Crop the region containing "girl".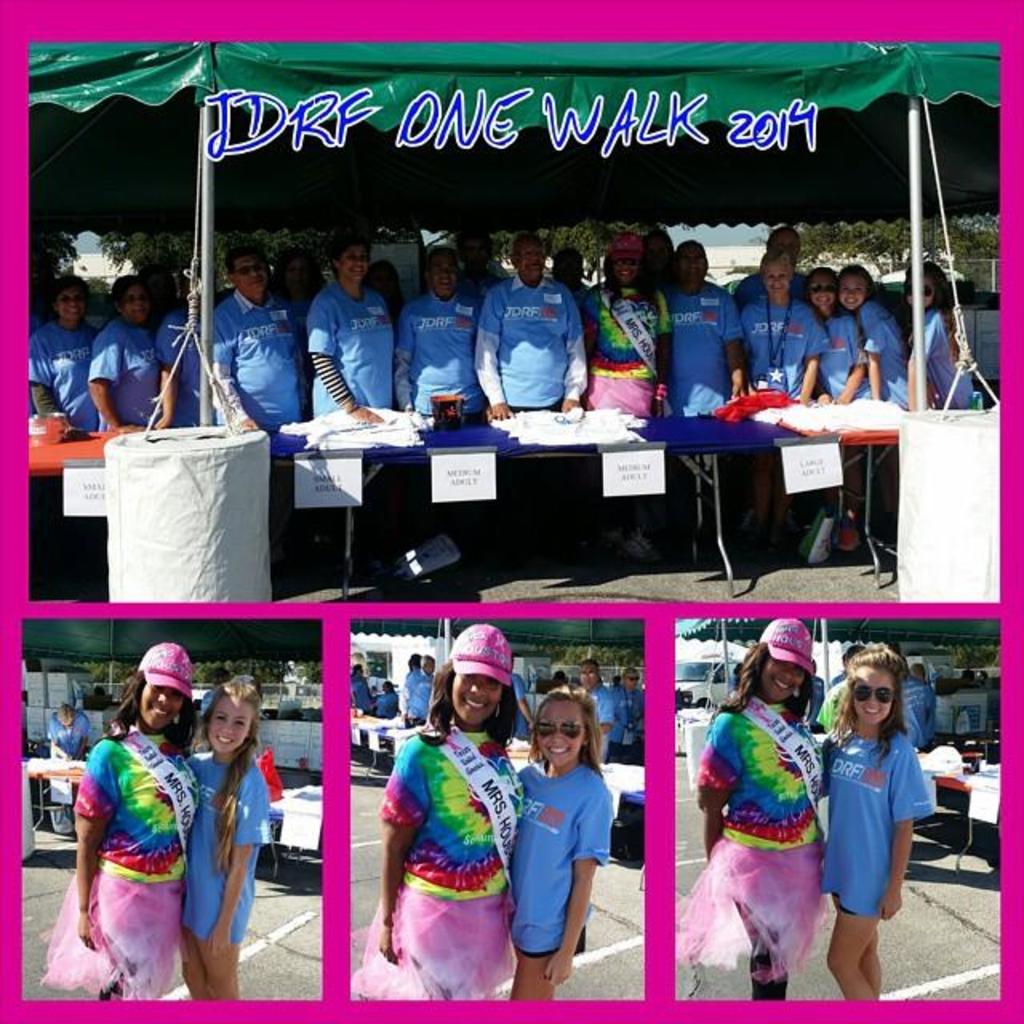
Crop region: (x1=822, y1=646, x2=928, y2=1002).
